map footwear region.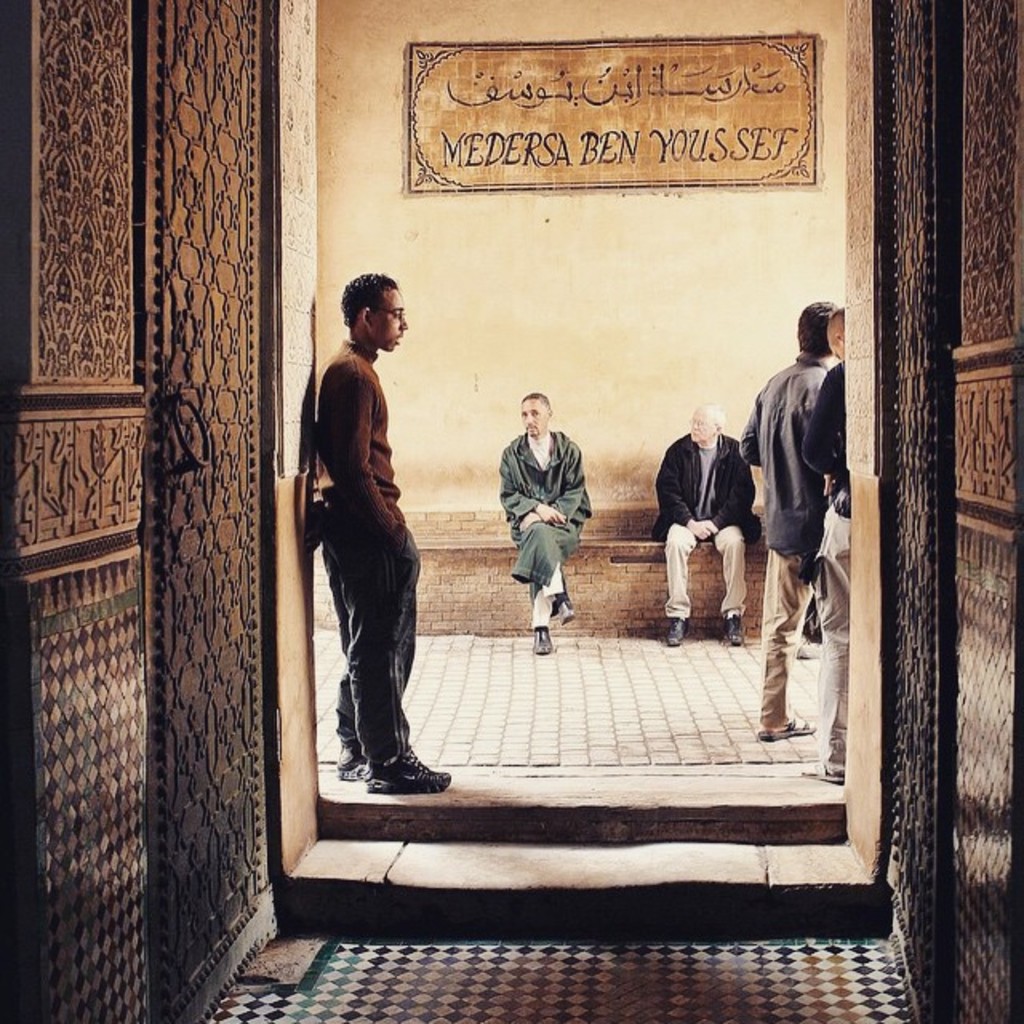
Mapped to <box>661,621,686,646</box>.
